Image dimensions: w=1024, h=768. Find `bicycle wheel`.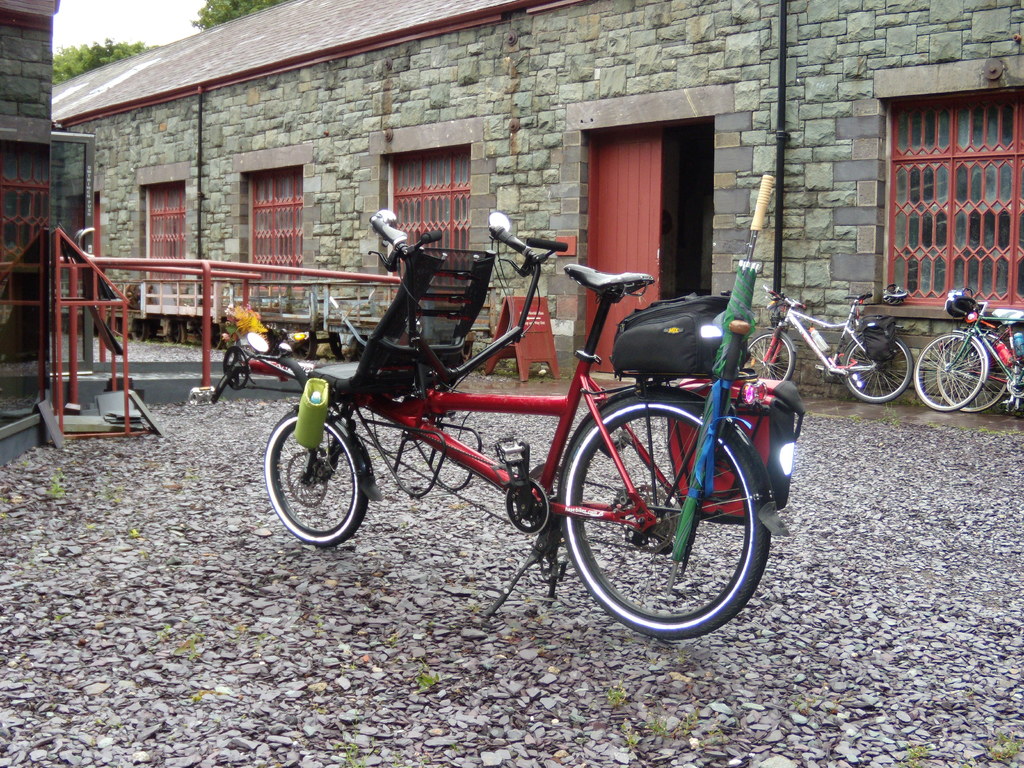
<region>842, 328, 916, 399</region>.
